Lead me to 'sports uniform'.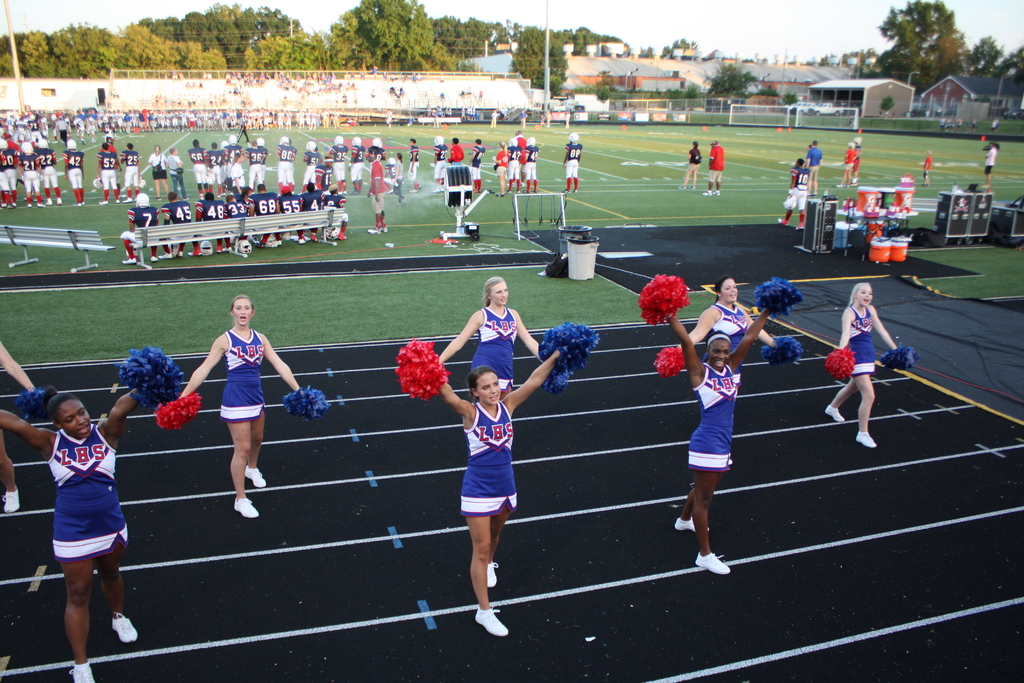
Lead to [302,151,320,188].
